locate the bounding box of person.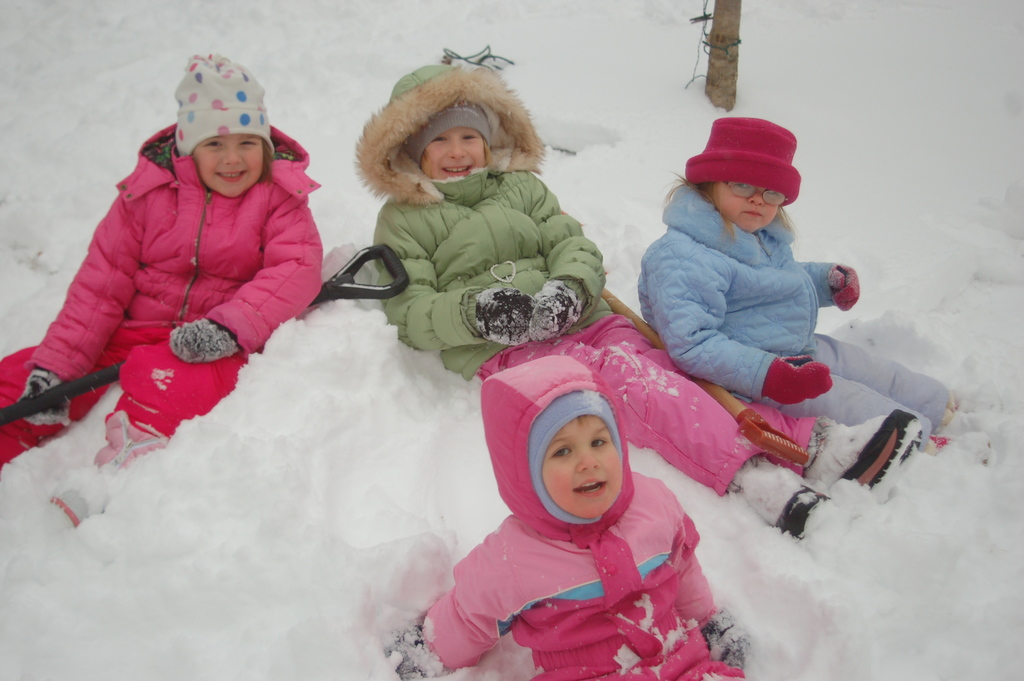
Bounding box: pyautogui.locateOnScreen(385, 354, 745, 680).
